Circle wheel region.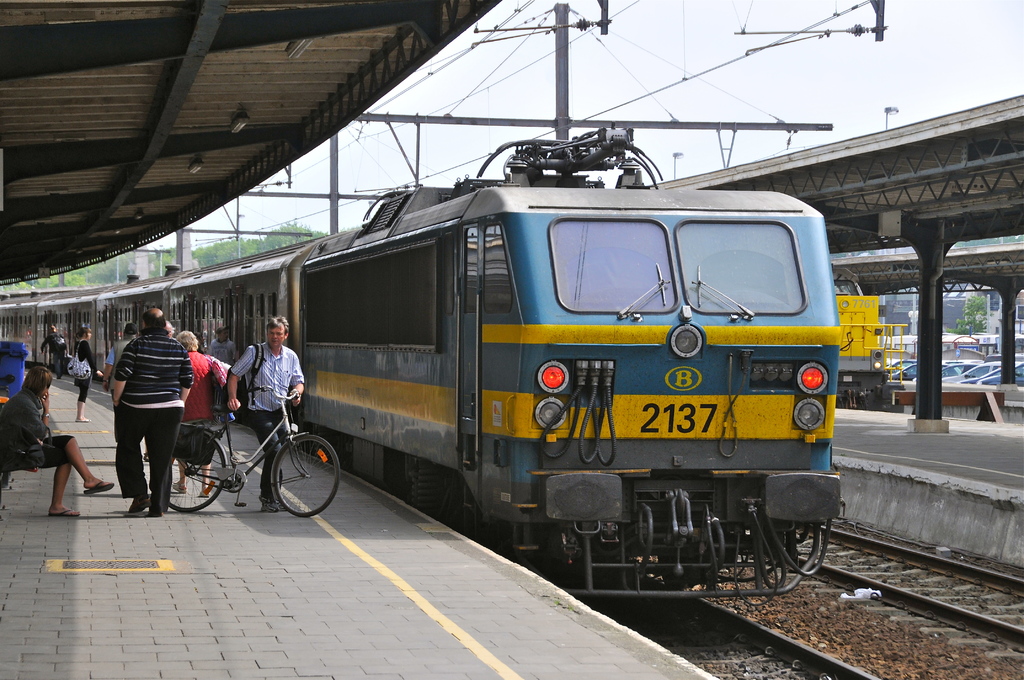
Region: left=220, top=471, right=246, bottom=495.
